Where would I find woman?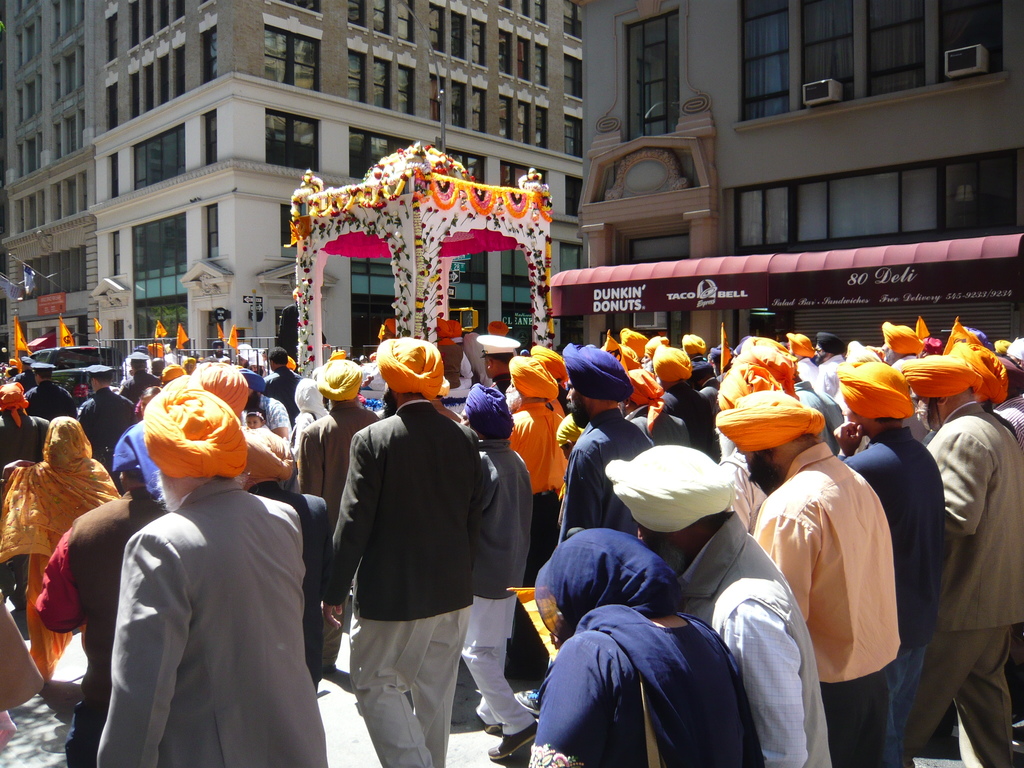
At {"x1": 0, "y1": 415, "x2": 118, "y2": 689}.
